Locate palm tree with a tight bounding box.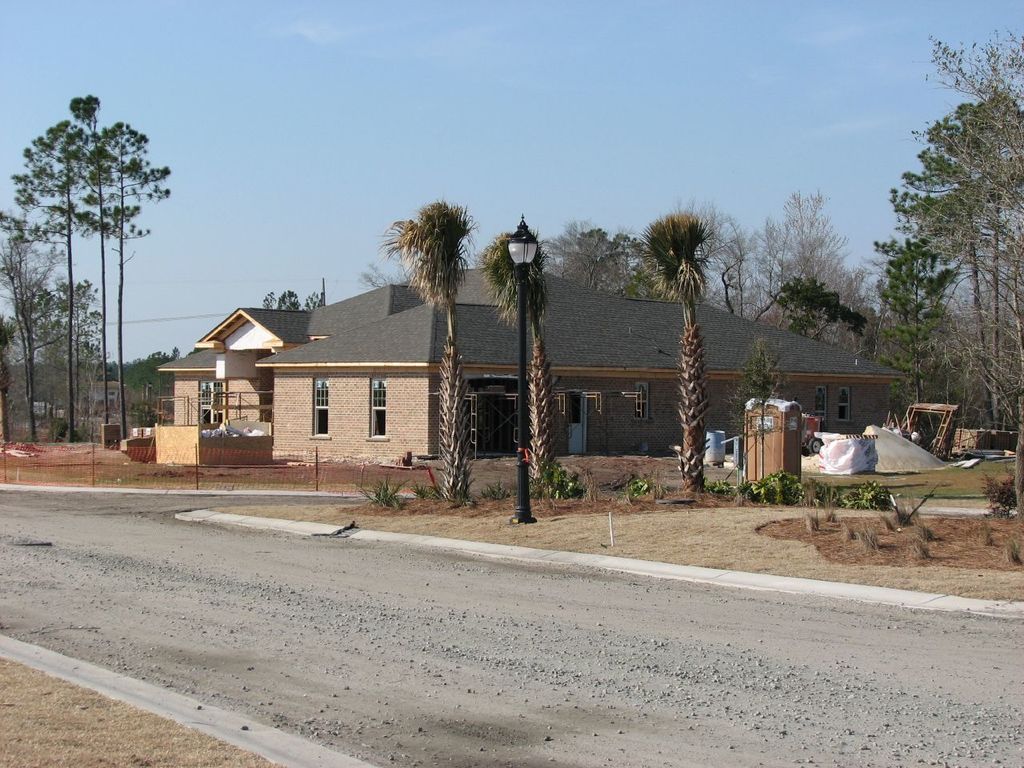
bbox=[643, 202, 708, 518].
